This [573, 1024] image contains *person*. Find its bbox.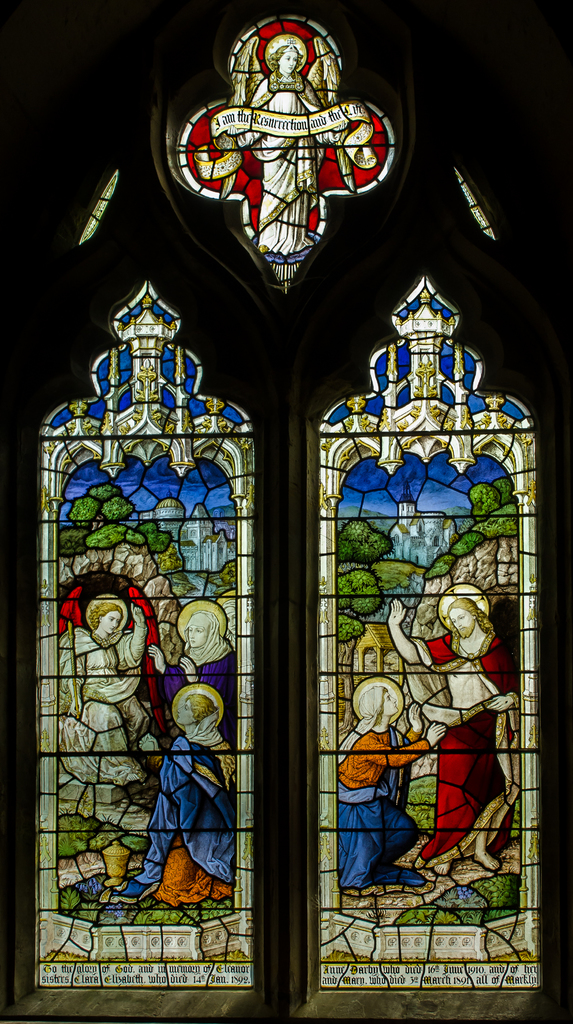
63,580,151,792.
